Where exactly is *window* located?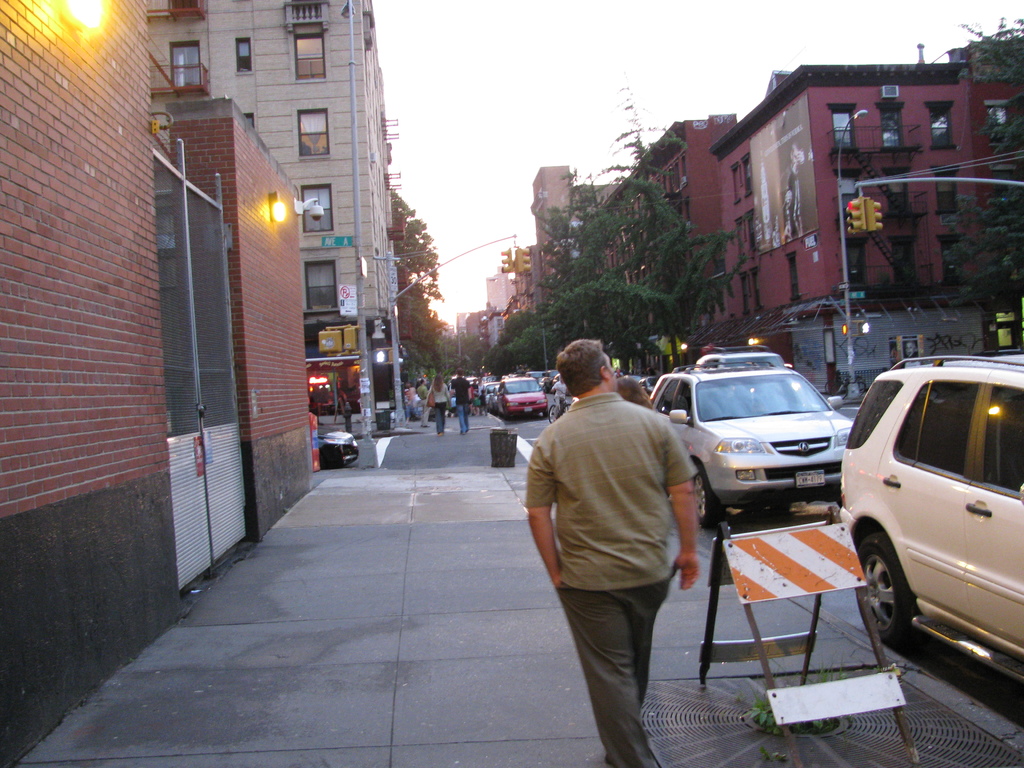
Its bounding box is 936, 237, 966, 283.
